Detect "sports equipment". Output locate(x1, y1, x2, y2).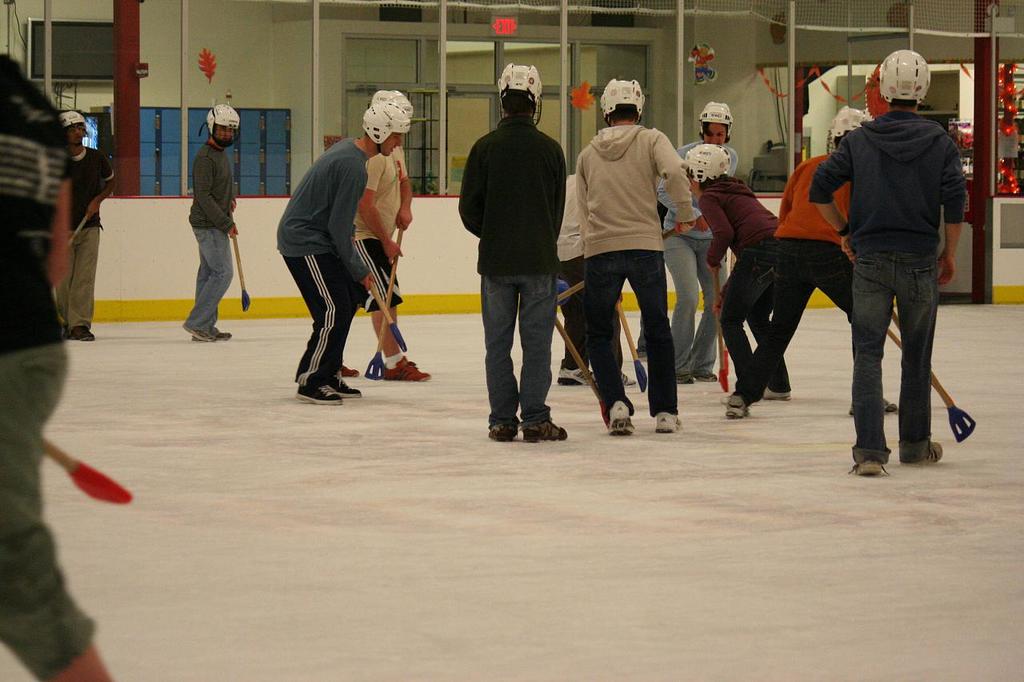
locate(829, 104, 871, 154).
